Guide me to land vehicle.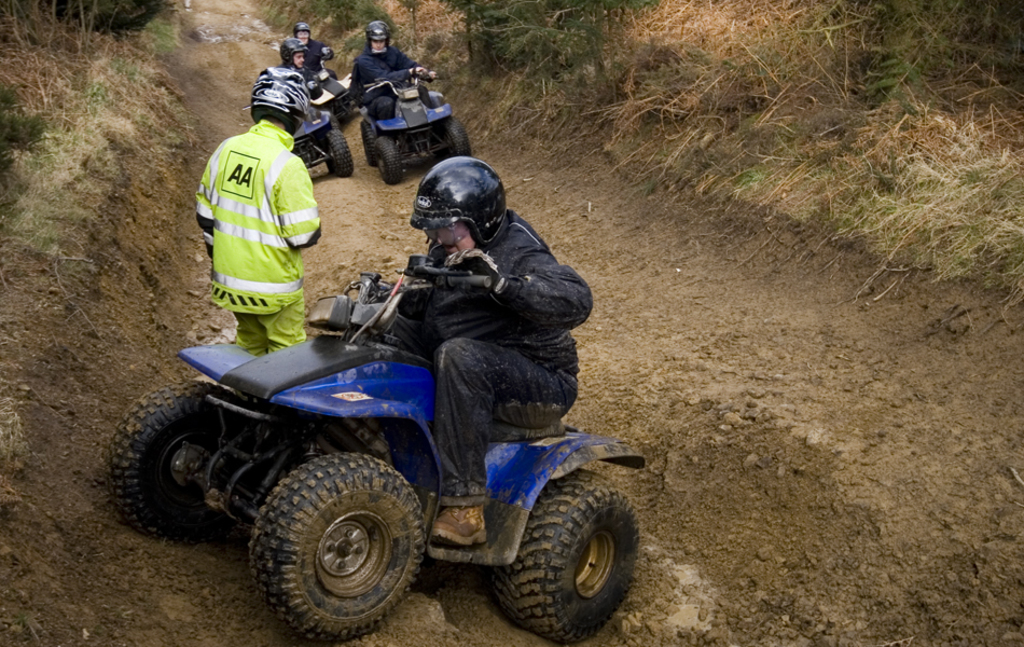
Guidance: 359 73 471 184.
